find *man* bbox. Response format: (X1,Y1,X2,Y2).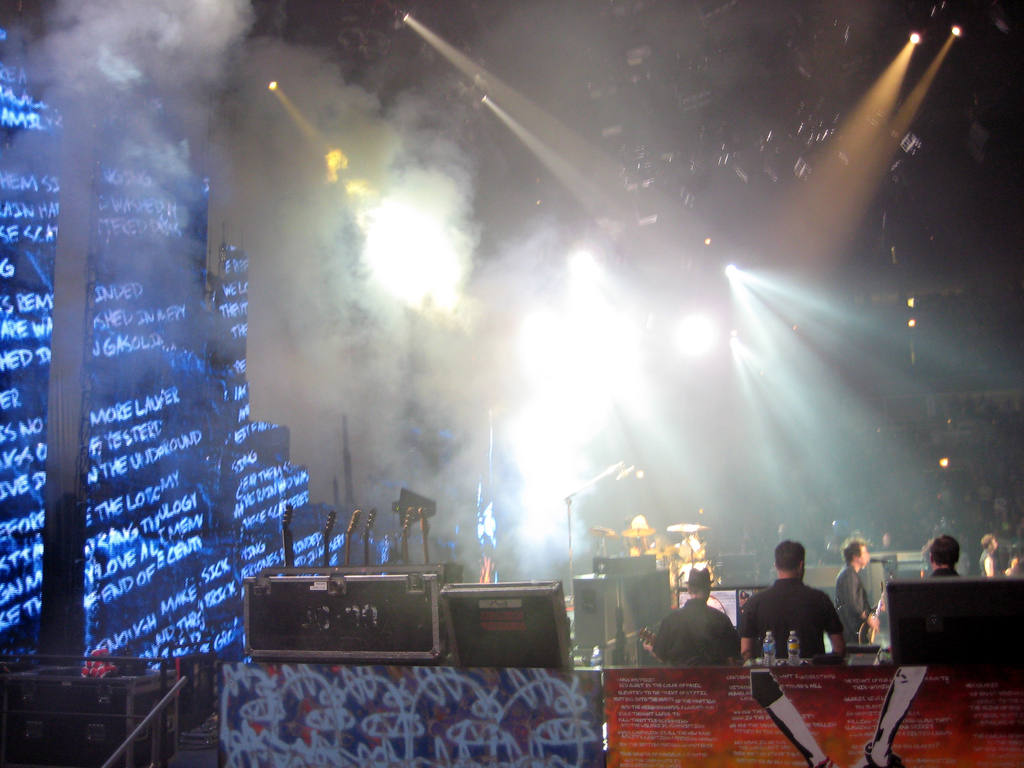
(640,566,744,662).
